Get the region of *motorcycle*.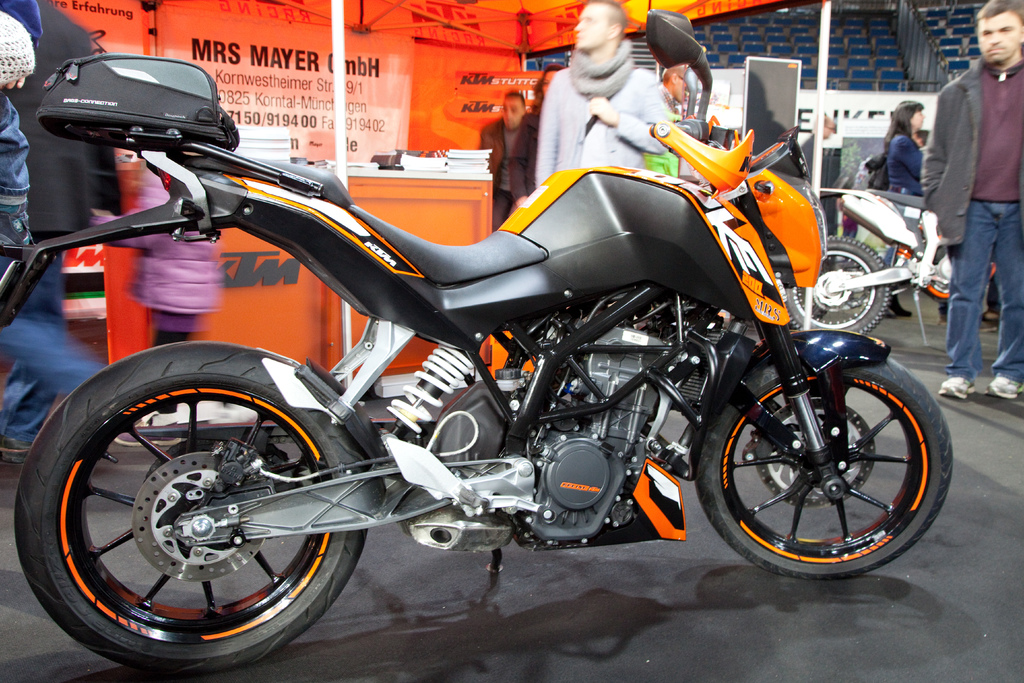
(0, 12, 945, 672).
